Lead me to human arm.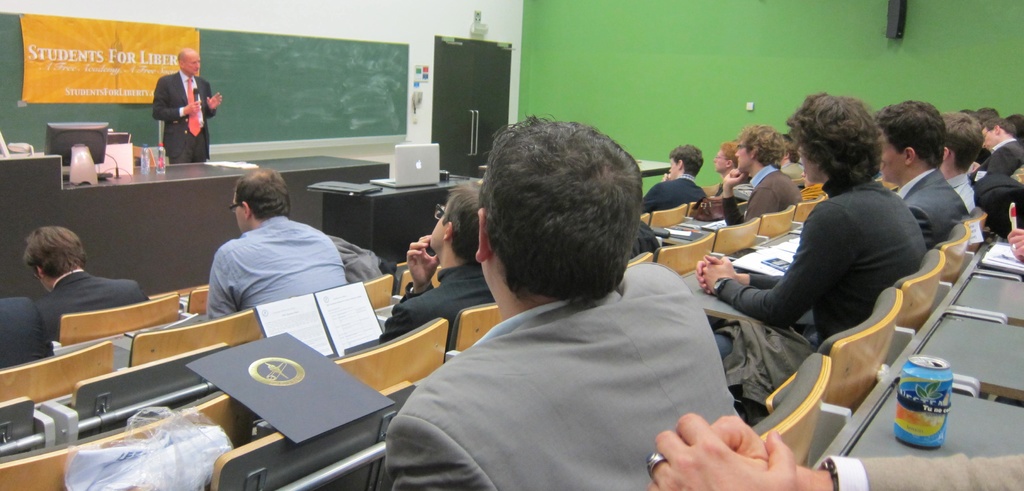
Lead to pyautogui.locateOnScreen(388, 229, 445, 319).
